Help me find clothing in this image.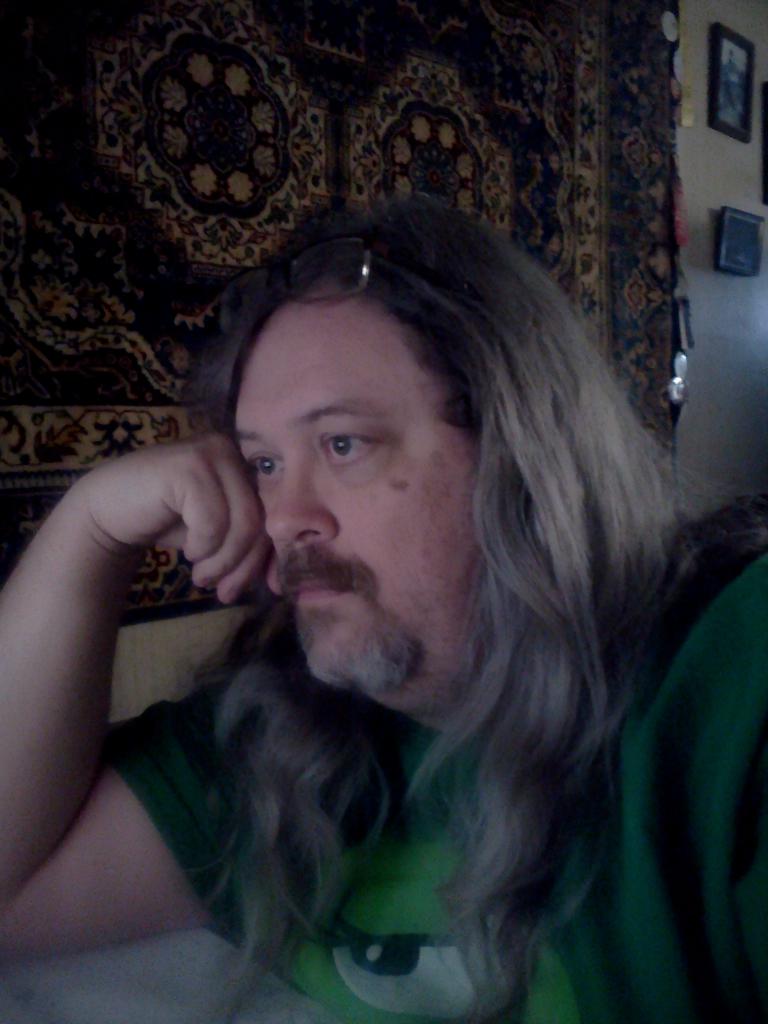
Found it: (103, 490, 767, 1021).
